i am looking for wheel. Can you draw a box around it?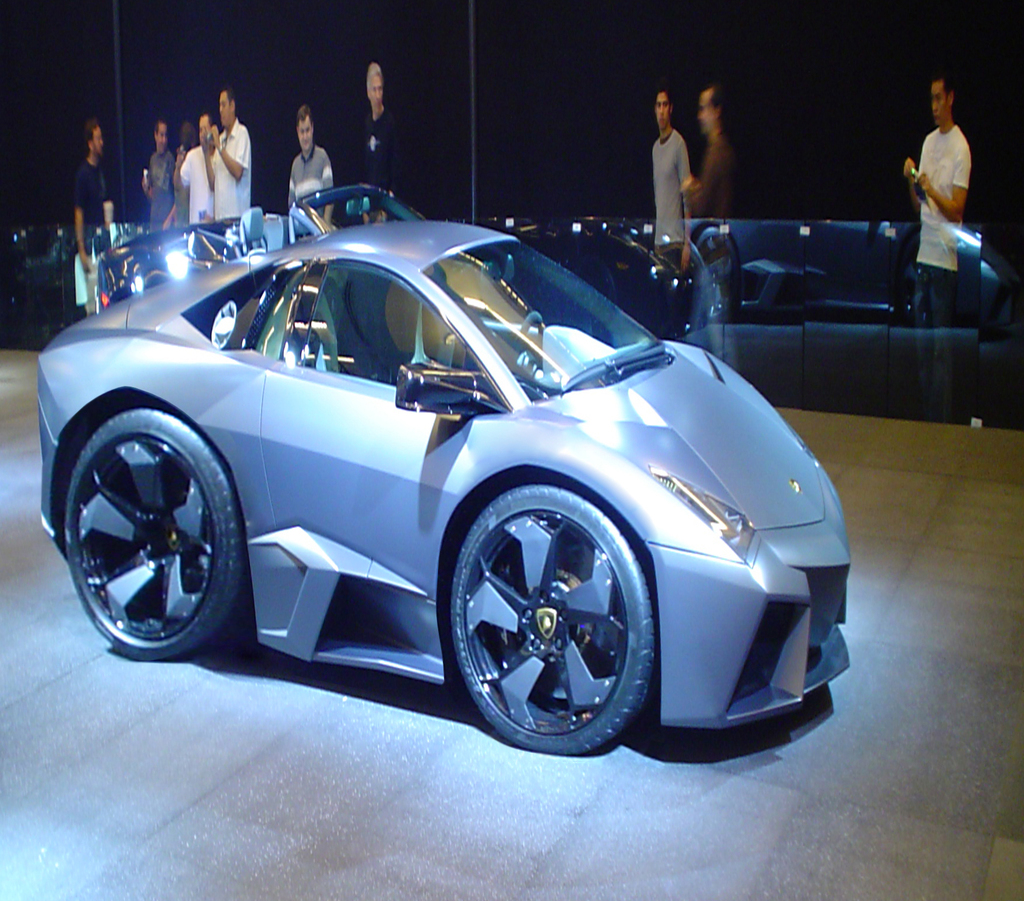
Sure, the bounding box is pyautogui.locateOnScreen(59, 405, 237, 663).
